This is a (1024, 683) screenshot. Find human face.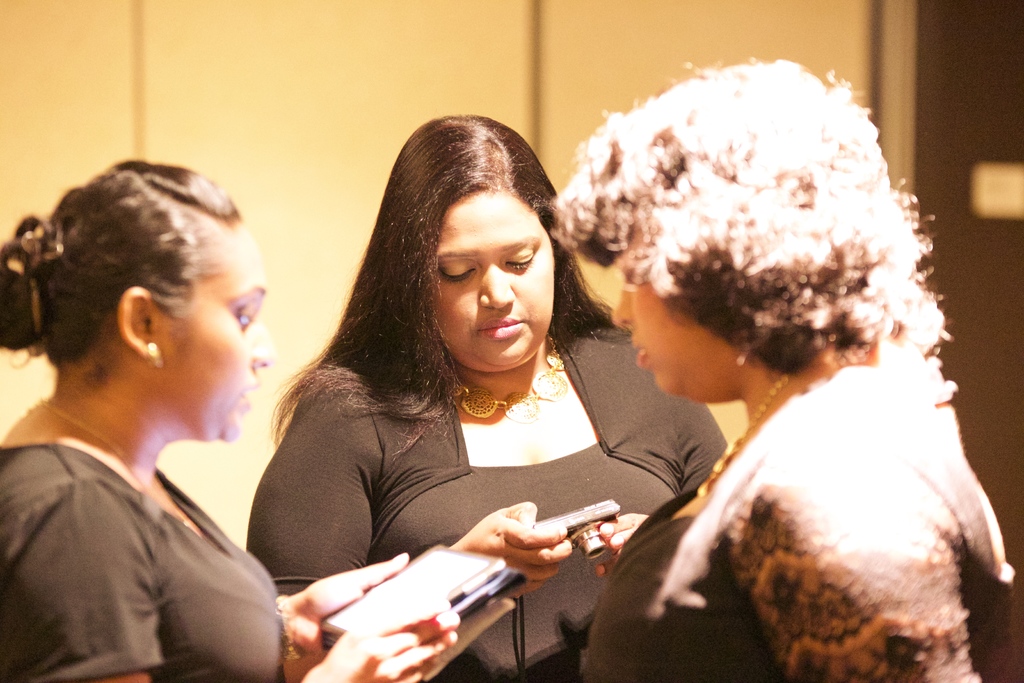
Bounding box: bbox(614, 256, 739, 400).
